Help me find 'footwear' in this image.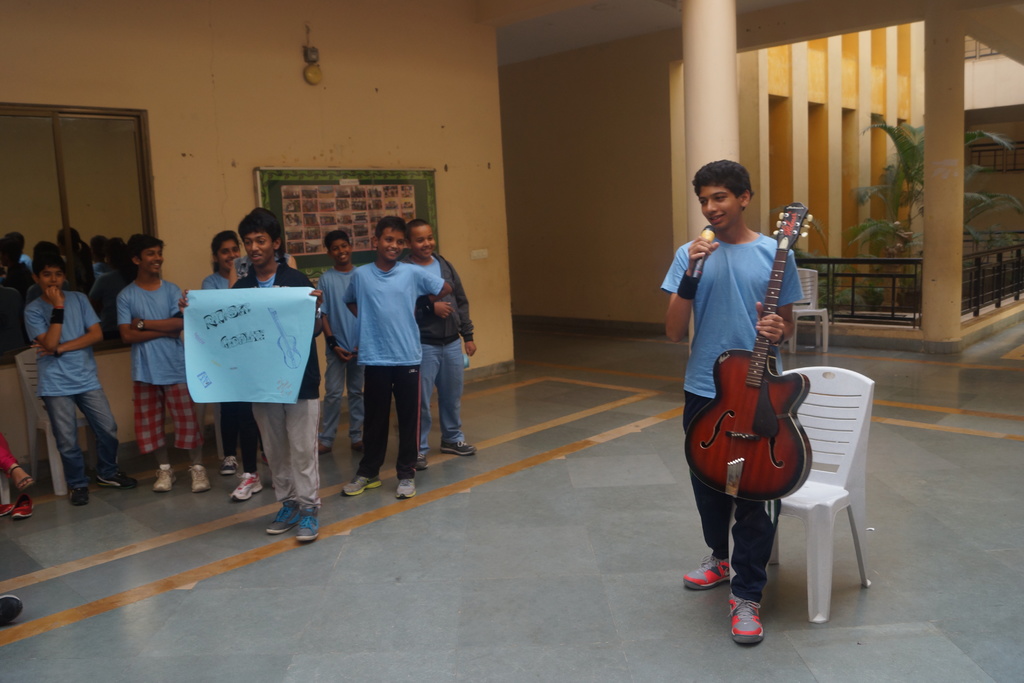
Found it: {"x1": 192, "y1": 466, "x2": 211, "y2": 489}.
